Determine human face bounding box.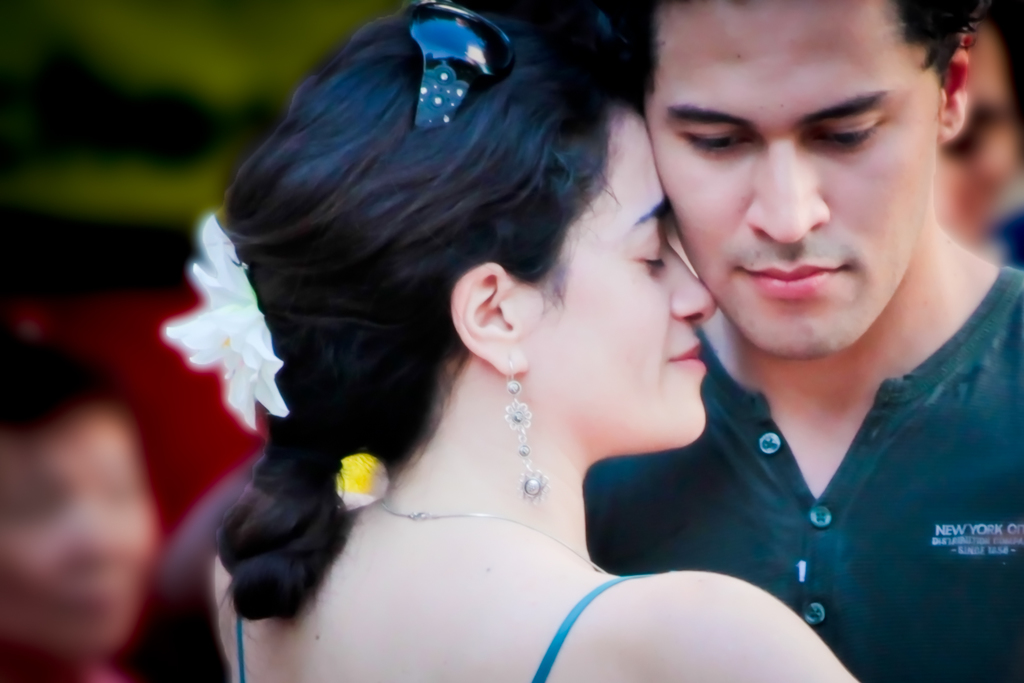
Determined: detection(0, 407, 161, 657).
